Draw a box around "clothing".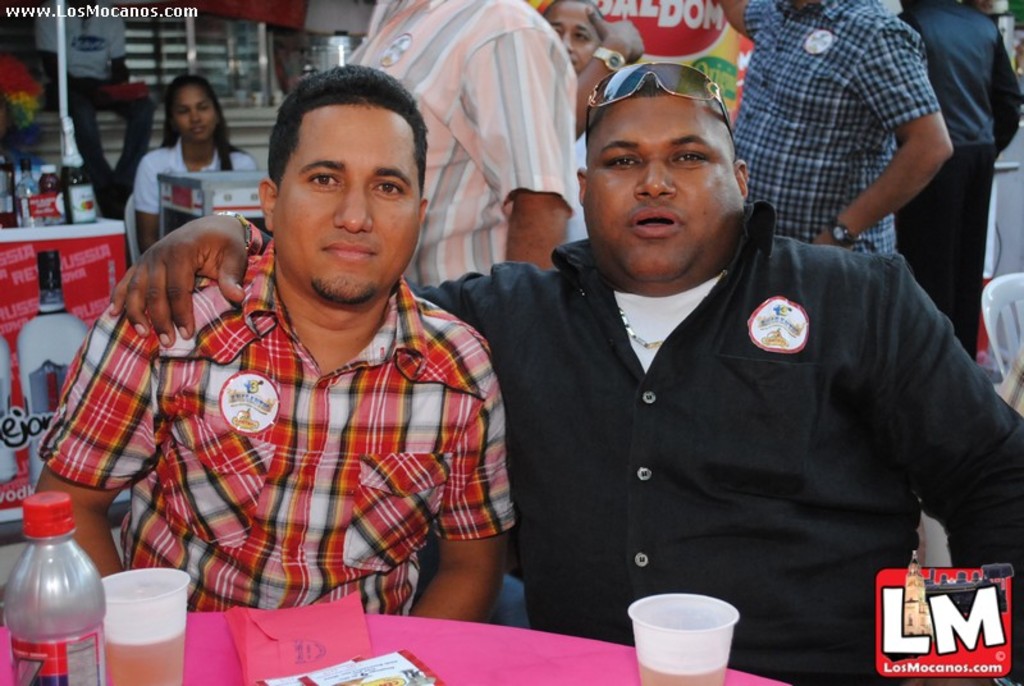
<region>343, 0, 580, 630</region>.
